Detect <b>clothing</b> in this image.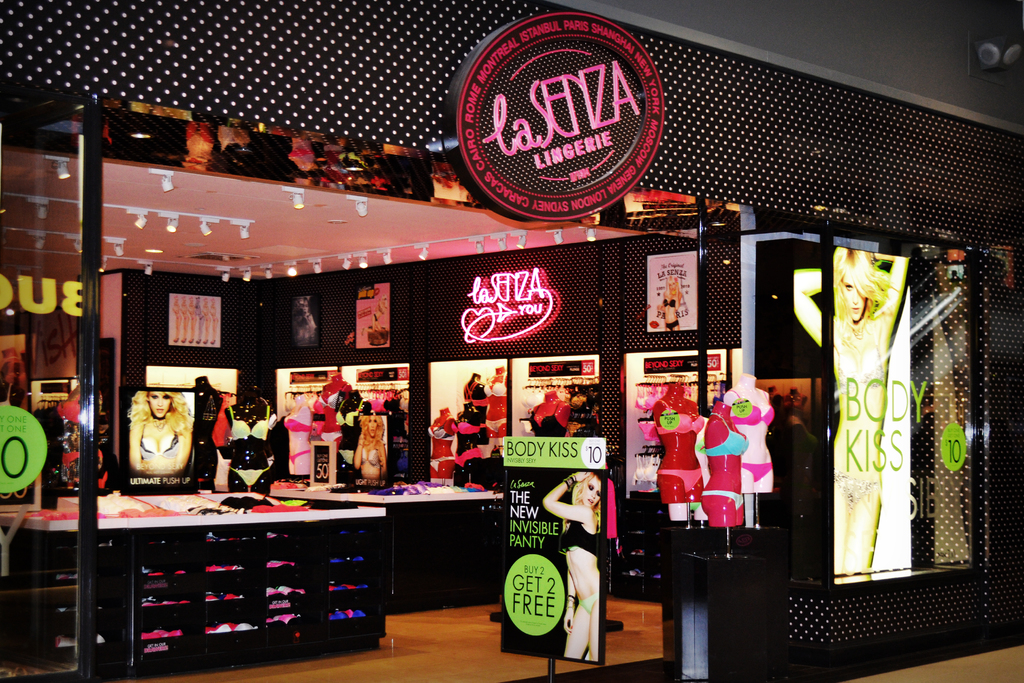
Detection: left=280, top=403, right=307, bottom=427.
